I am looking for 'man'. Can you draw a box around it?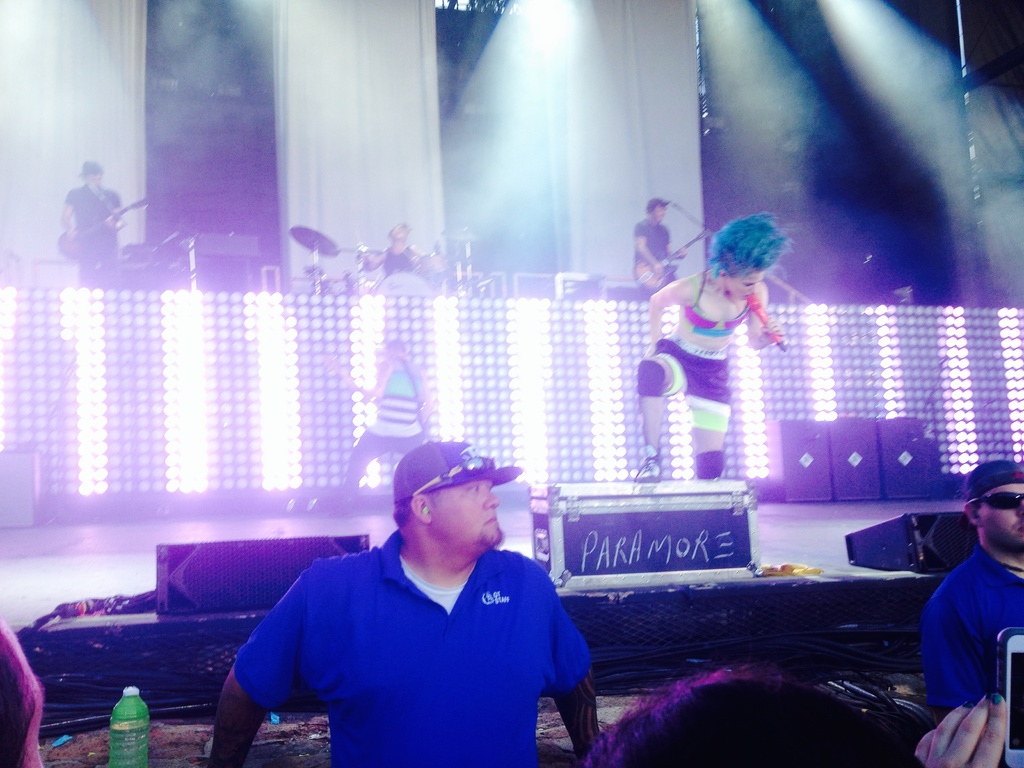
Sure, the bounding box is (left=62, top=163, right=123, bottom=282).
